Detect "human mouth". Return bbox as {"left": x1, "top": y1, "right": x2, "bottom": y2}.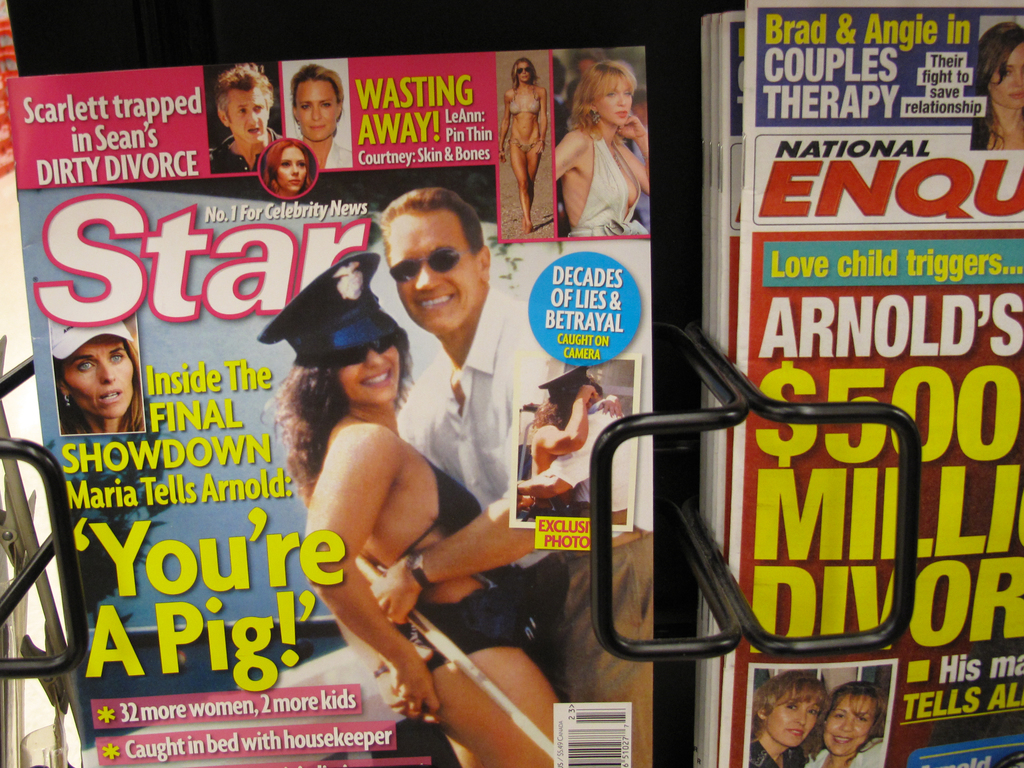
{"left": 248, "top": 129, "right": 262, "bottom": 135}.
